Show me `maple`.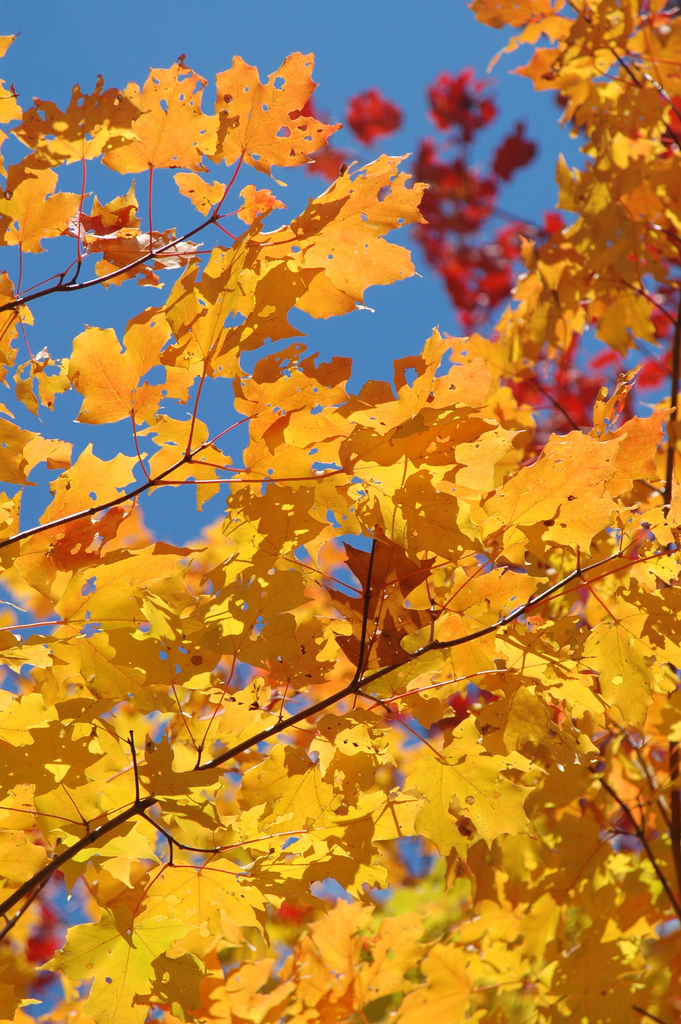
`maple` is here: 187, 38, 340, 173.
